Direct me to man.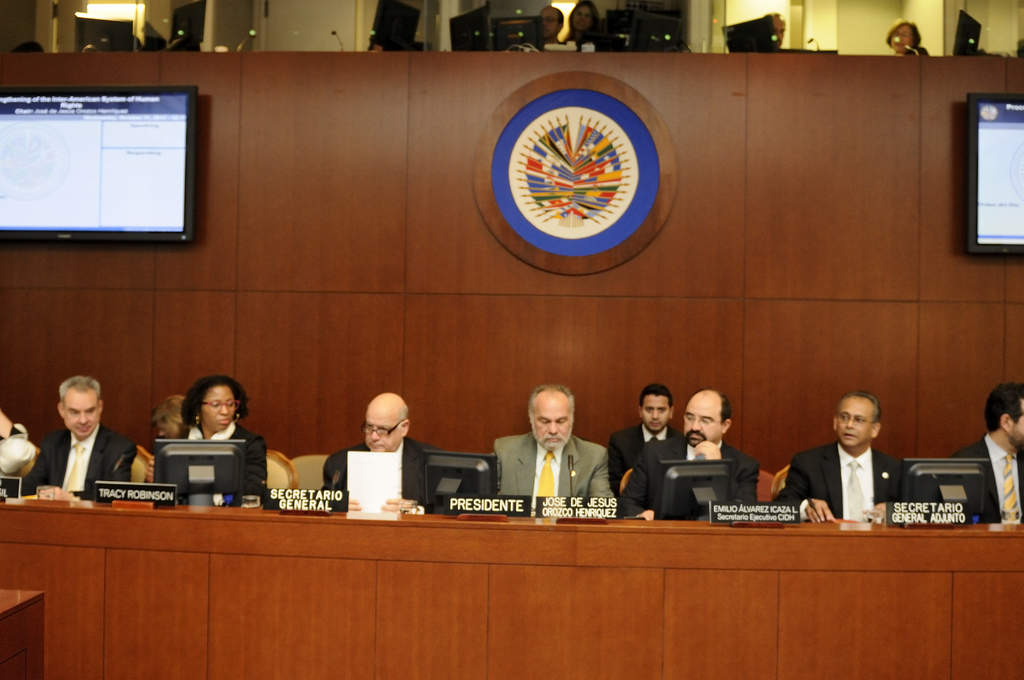
Direction: (618, 387, 763, 520).
